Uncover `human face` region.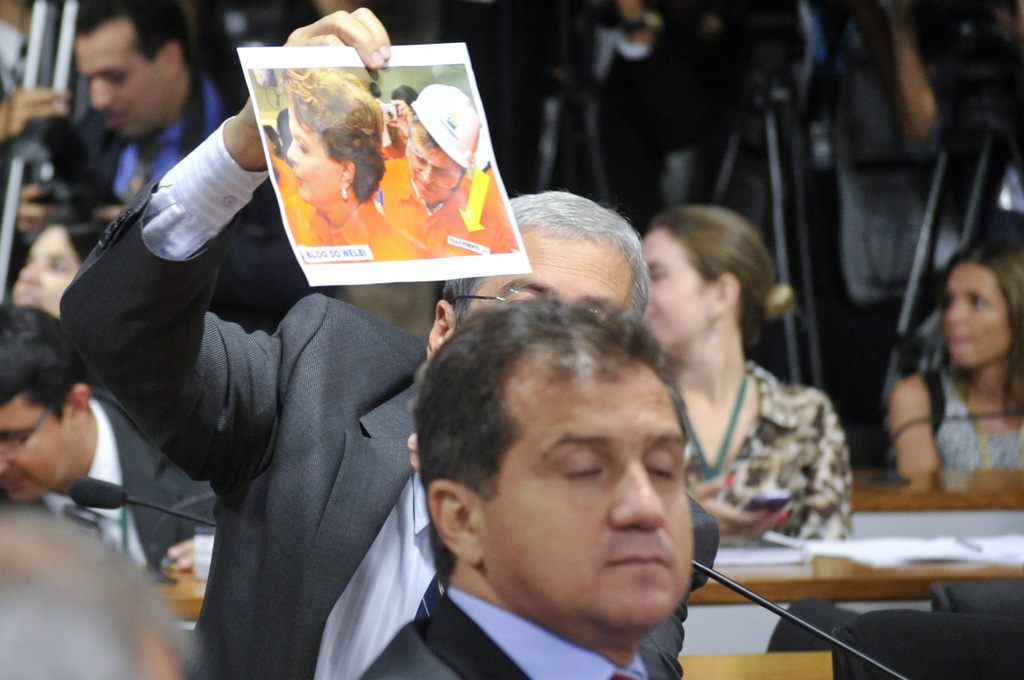
Uncovered: bbox=[0, 397, 79, 508].
